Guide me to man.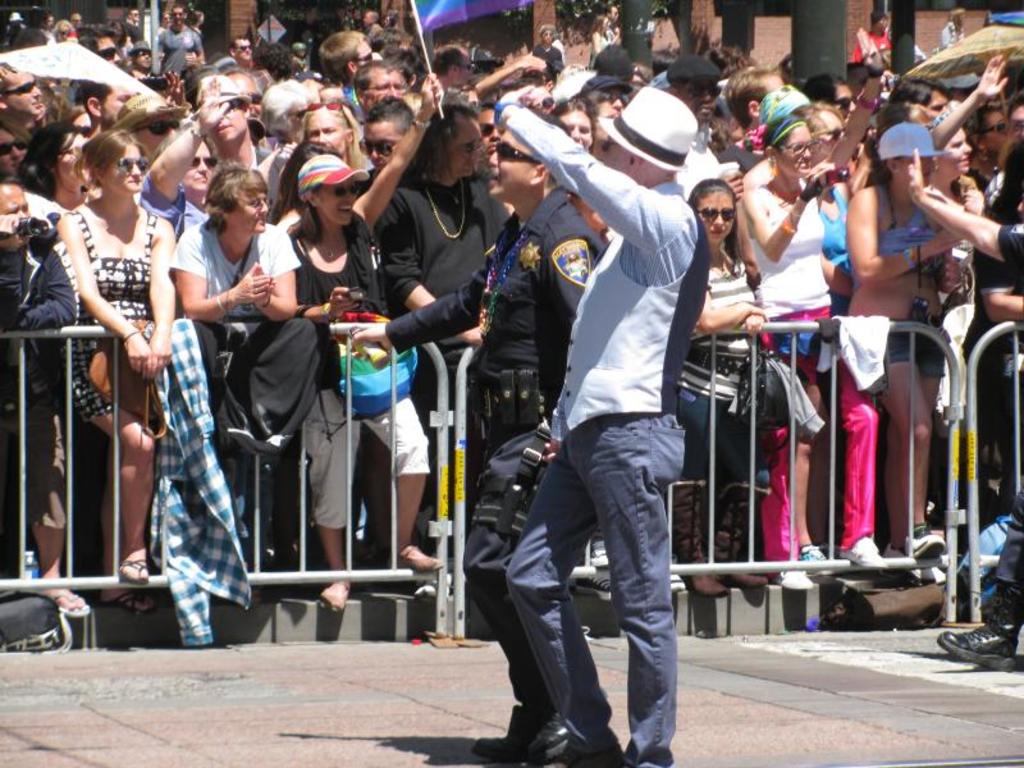
Guidance: <bbox>852, 13, 886, 63</bbox>.
